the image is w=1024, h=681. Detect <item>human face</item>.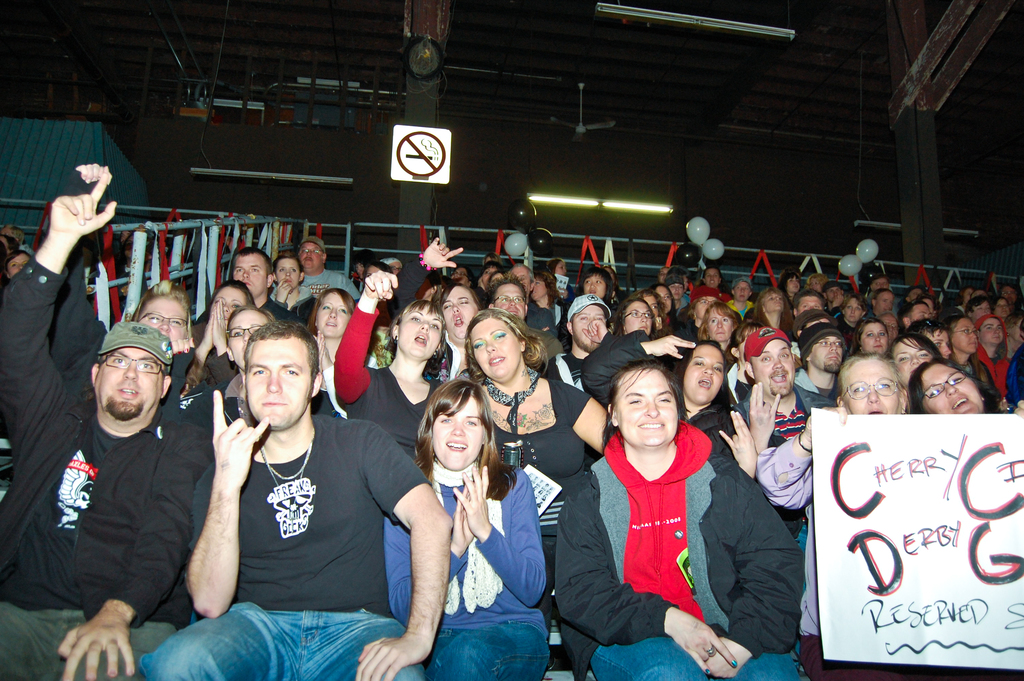
Detection: 783:275:799:290.
